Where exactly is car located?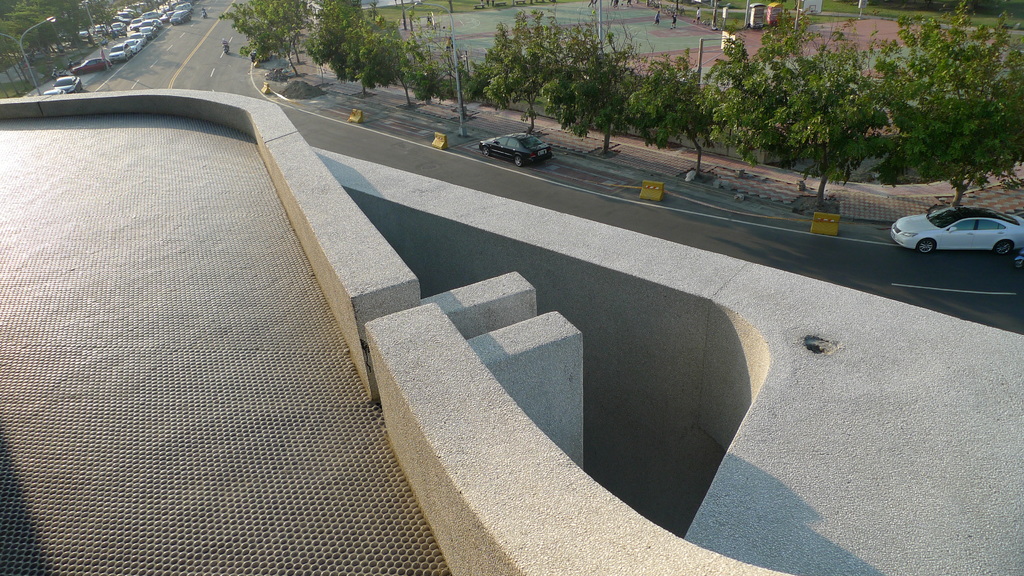
Its bounding box is detection(49, 74, 82, 95).
